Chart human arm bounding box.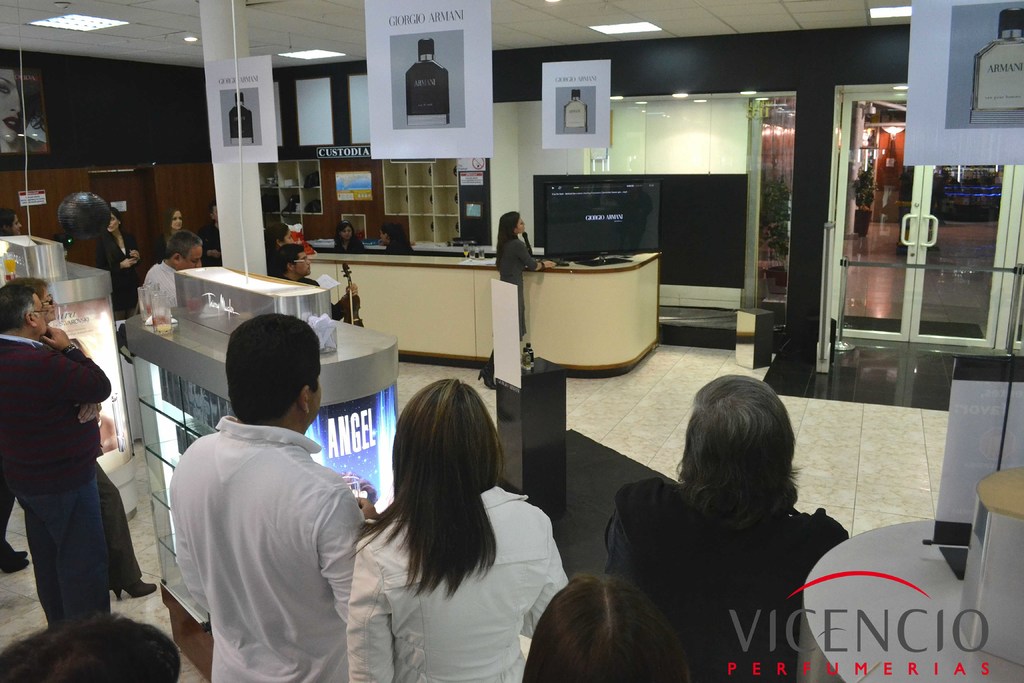
Charted: crop(33, 330, 109, 400).
